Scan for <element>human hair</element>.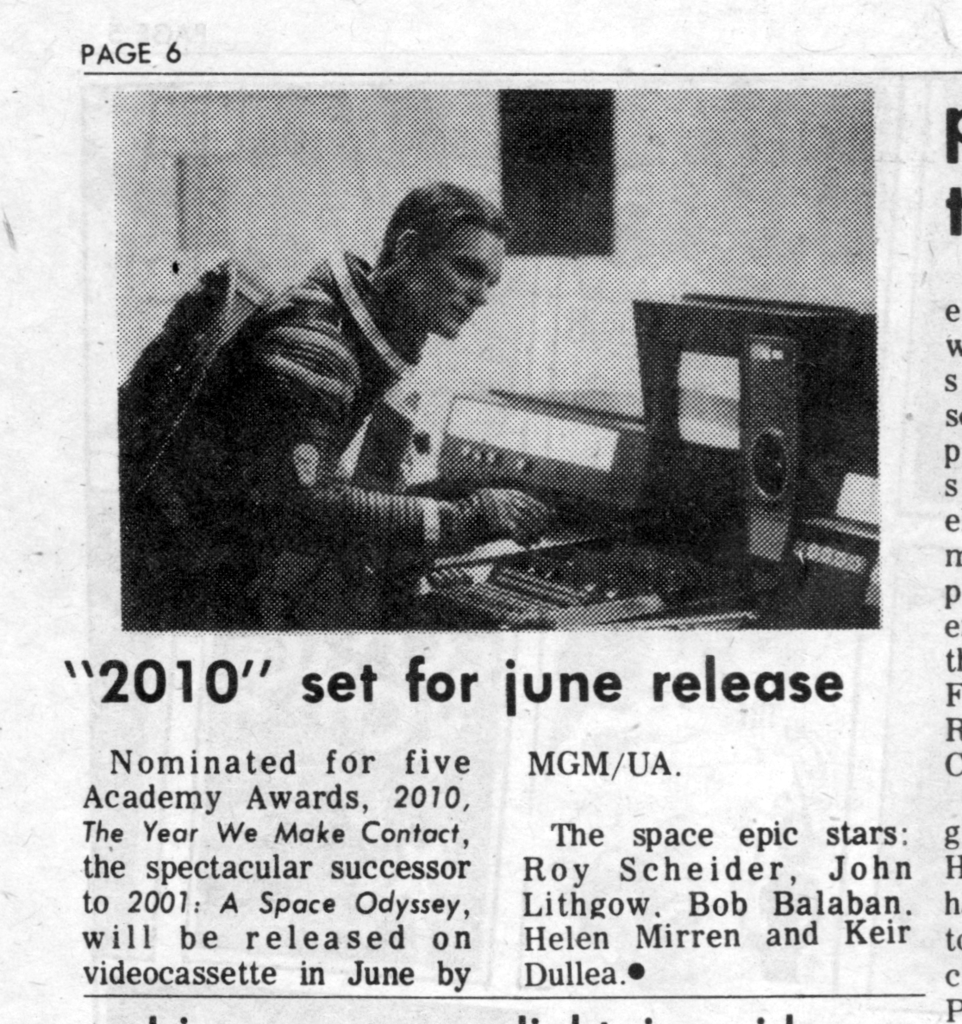
Scan result: left=374, top=175, right=502, bottom=307.
